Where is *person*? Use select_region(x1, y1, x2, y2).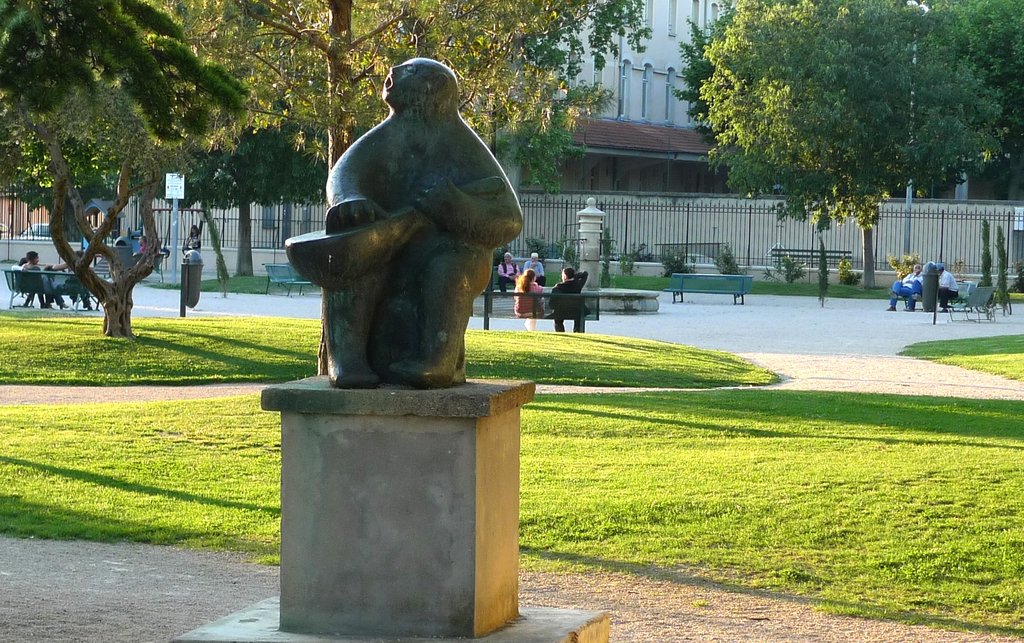
select_region(21, 250, 45, 311).
